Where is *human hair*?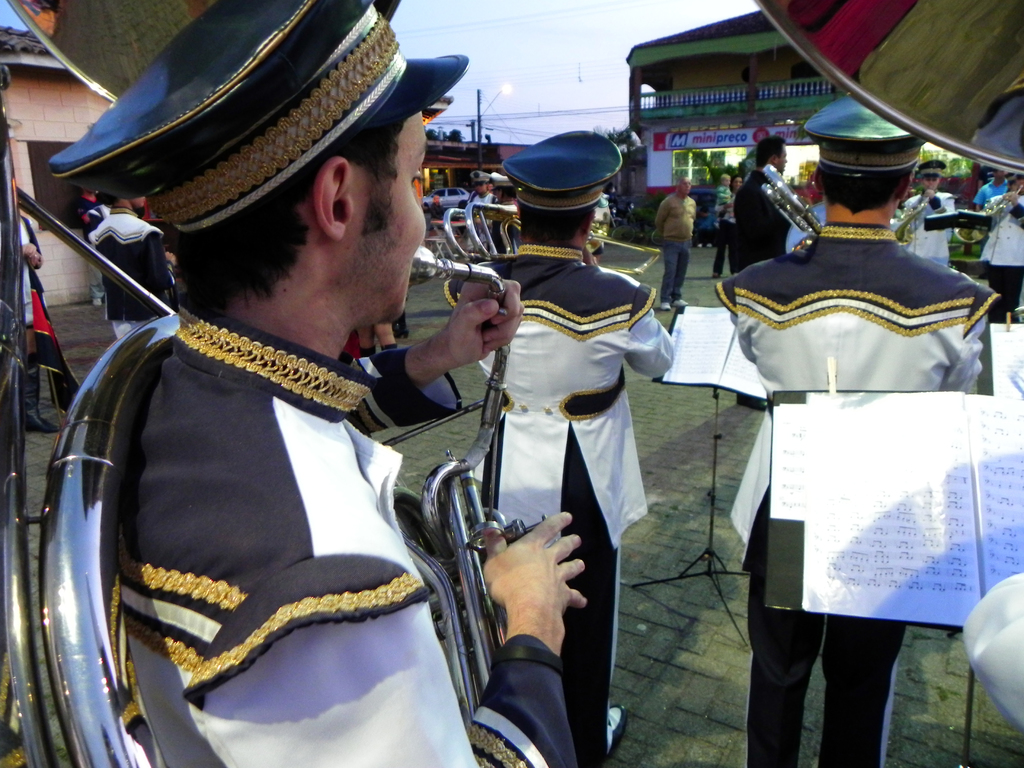
(left=163, top=90, right=408, bottom=314).
